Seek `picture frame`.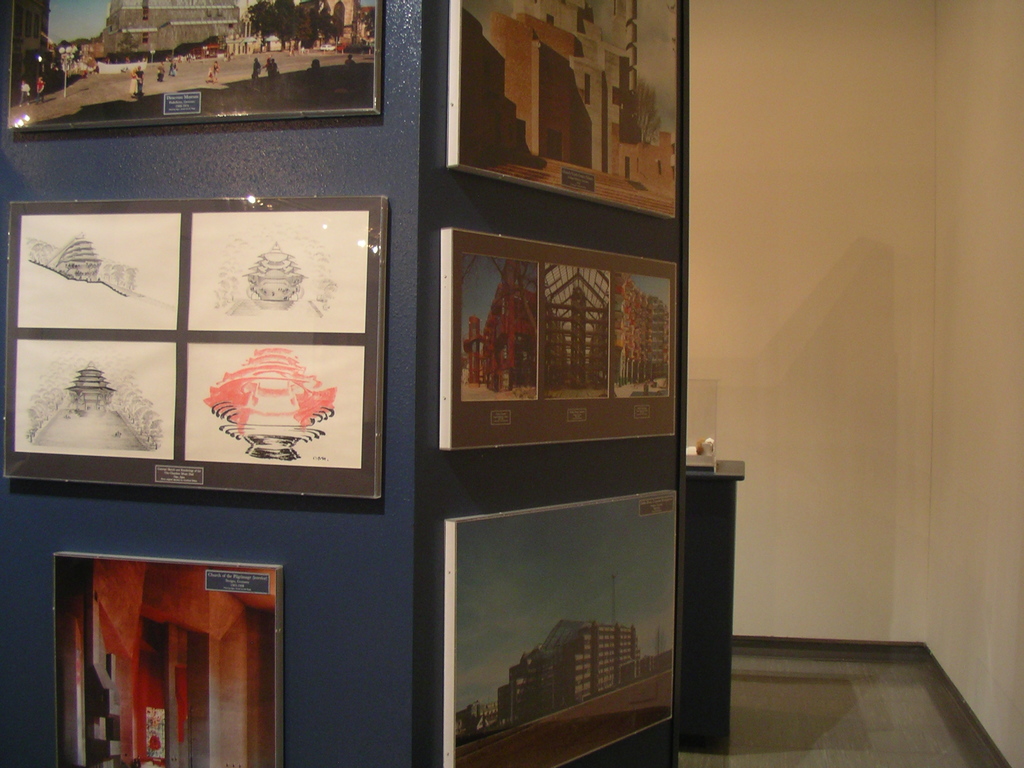
(448,1,677,220).
